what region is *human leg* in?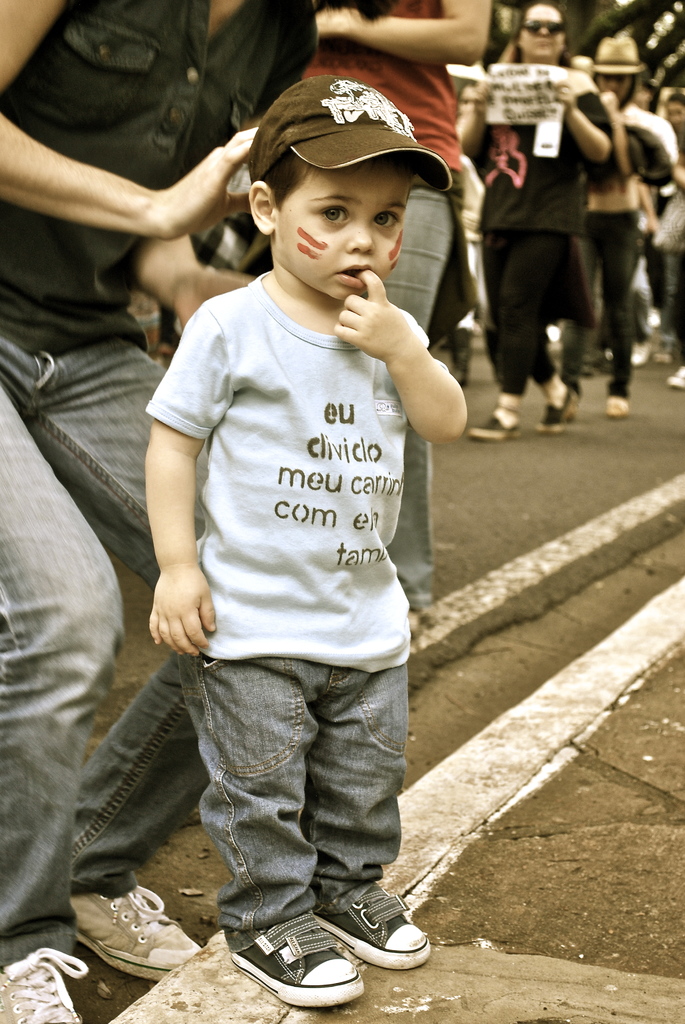
381:180:448:617.
